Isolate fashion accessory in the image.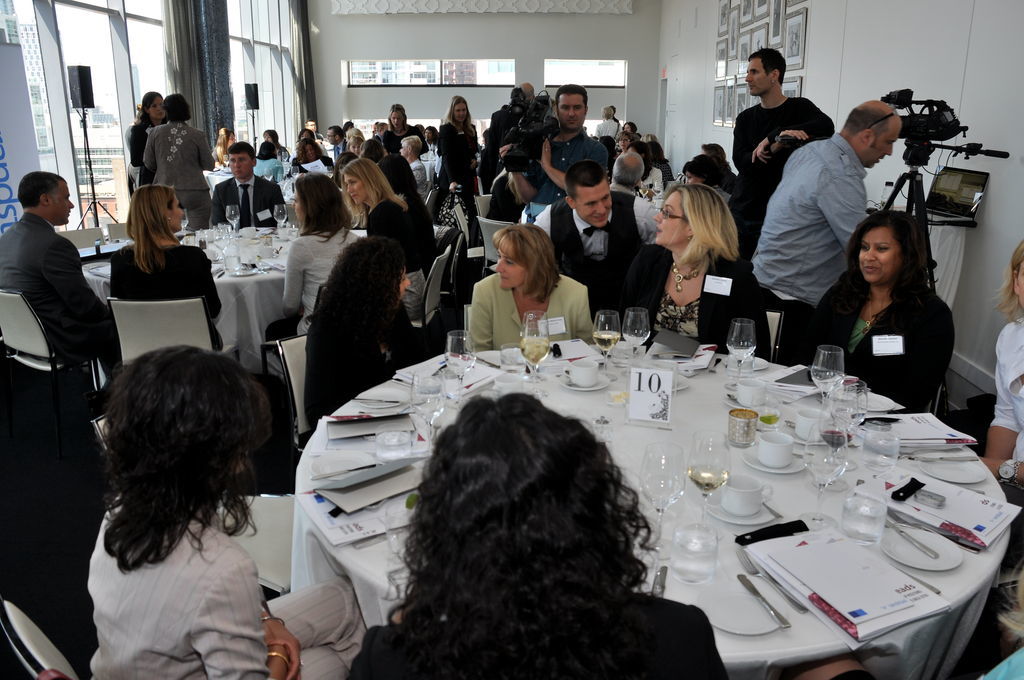
Isolated region: <bbox>262, 619, 286, 627</bbox>.
